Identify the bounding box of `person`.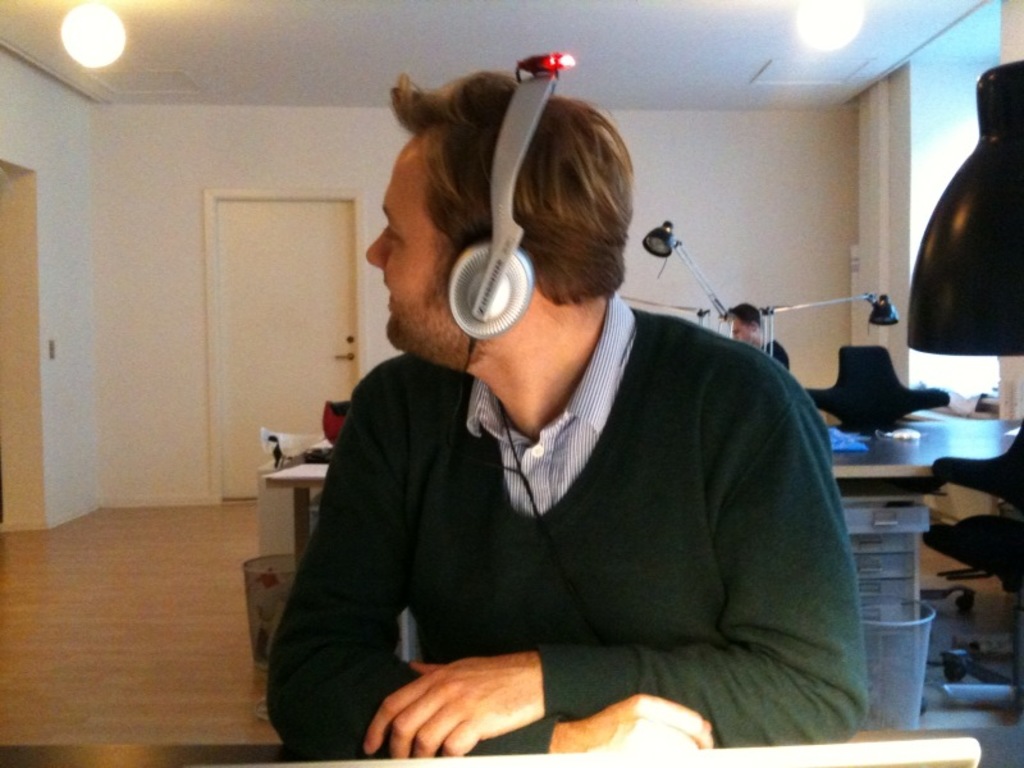
[292, 95, 870, 718].
